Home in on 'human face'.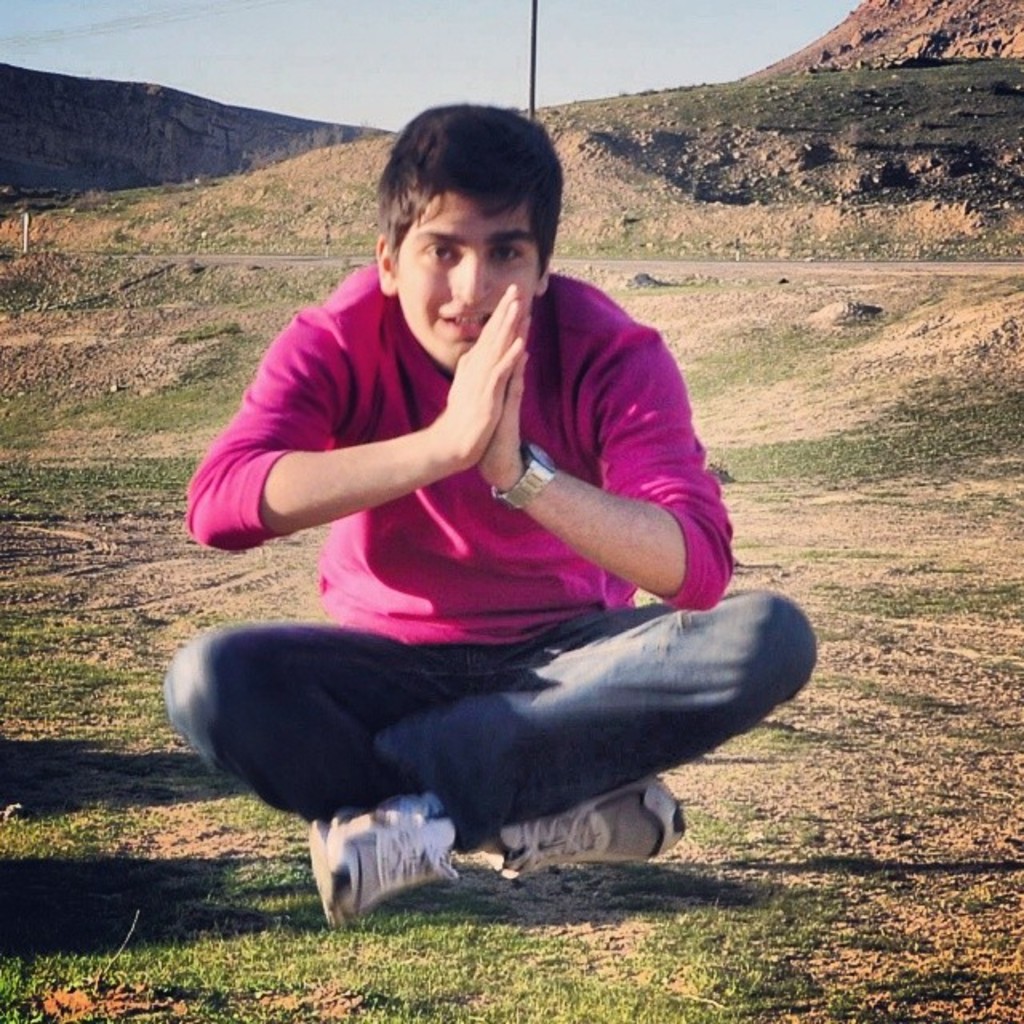
Homed in at Rect(400, 195, 539, 366).
